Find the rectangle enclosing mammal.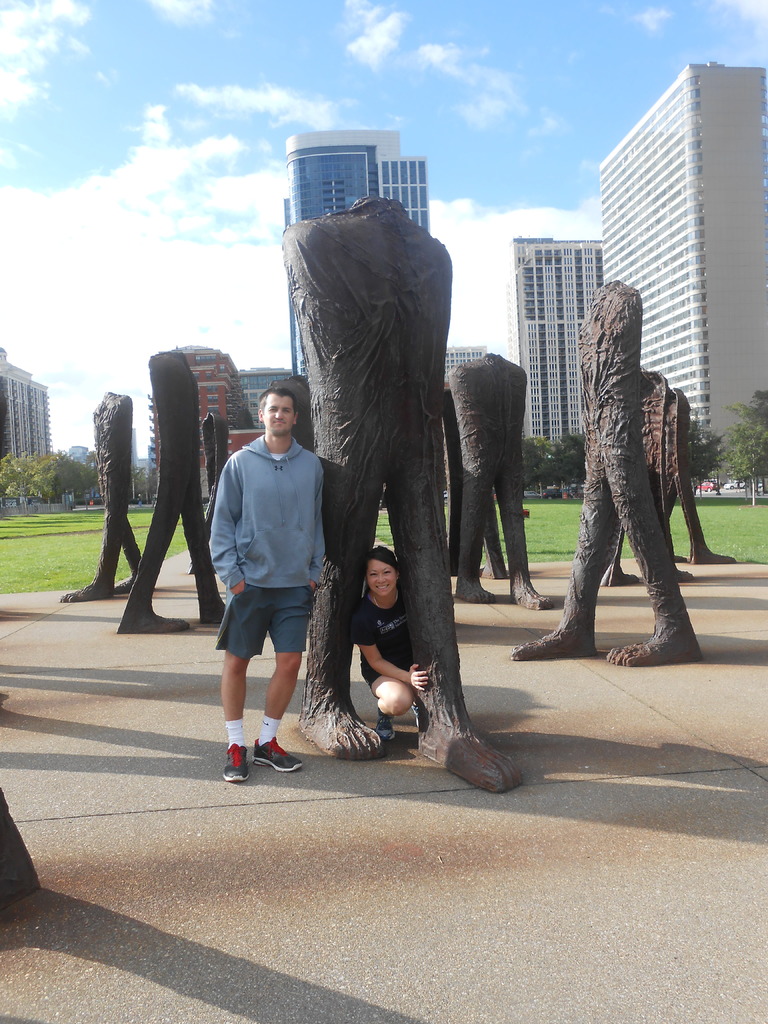
crop(205, 384, 326, 711).
